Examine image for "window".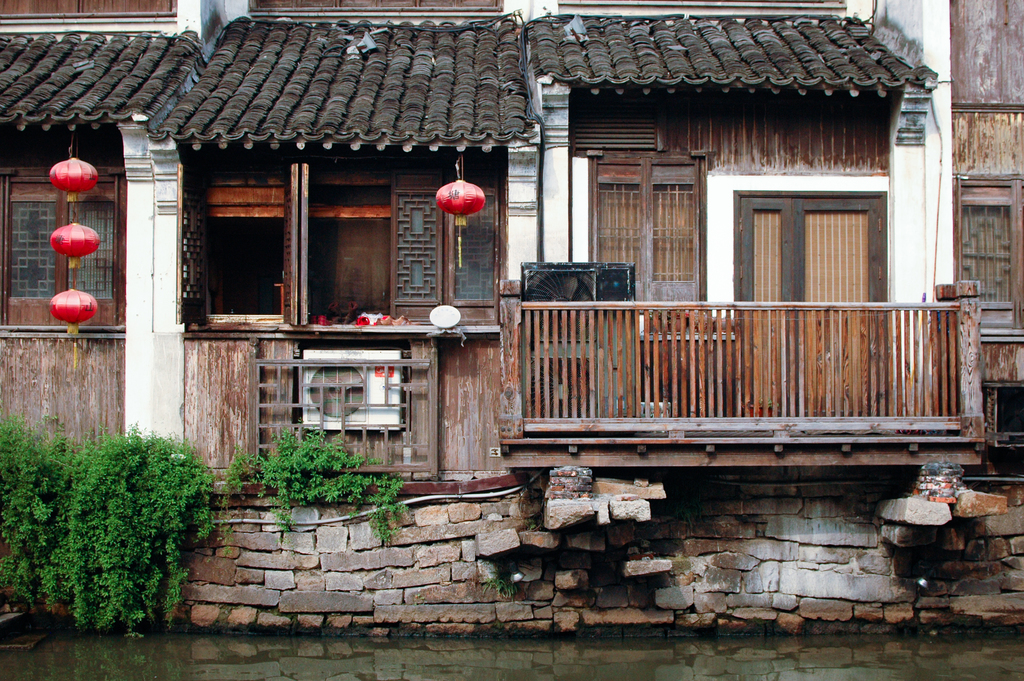
Examination result: locate(587, 163, 705, 301).
